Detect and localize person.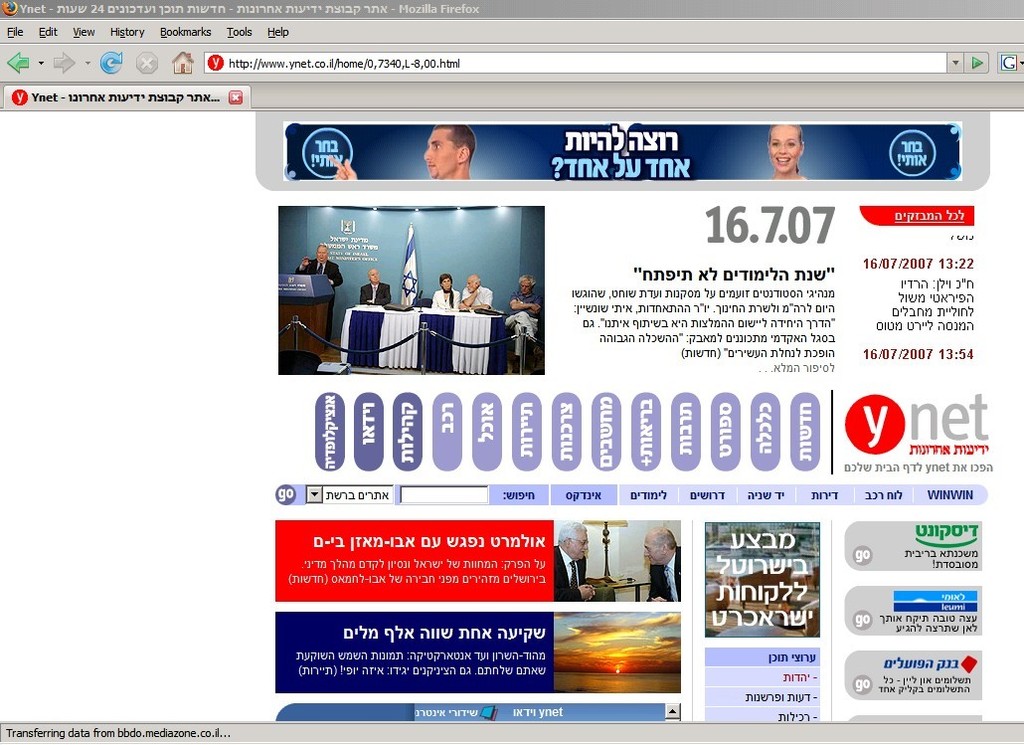
Localized at pyautogui.locateOnScreen(429, 275, 460, 310).
